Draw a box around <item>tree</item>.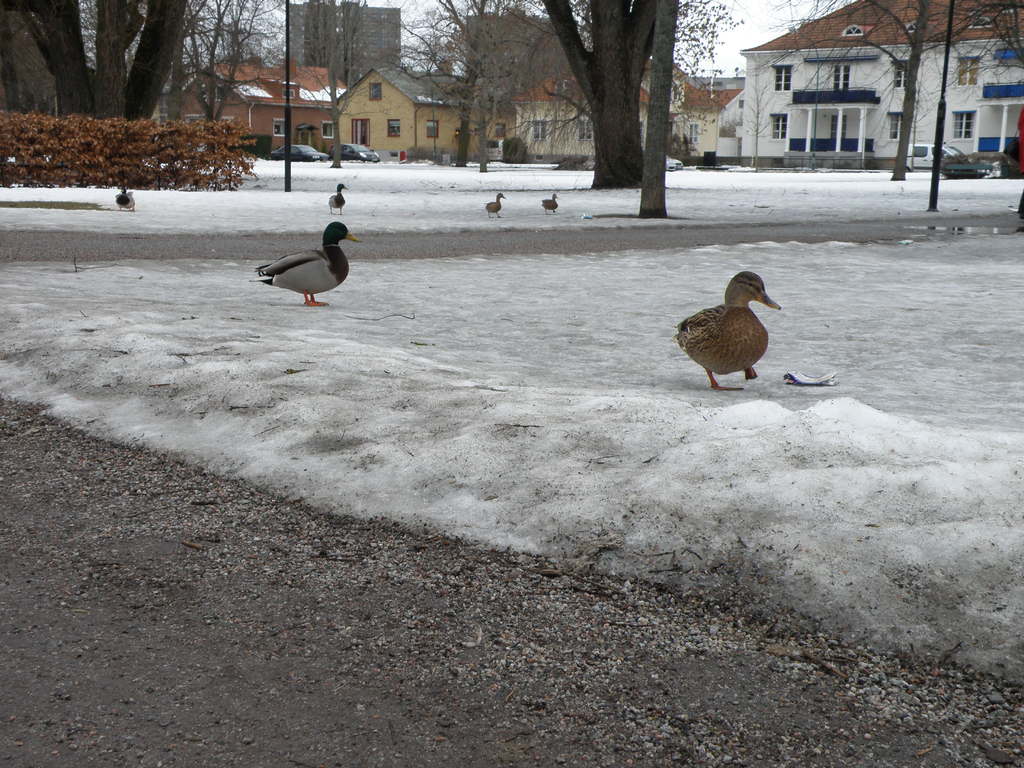
[x1=296, y1=0, x2=382, y2=166].
